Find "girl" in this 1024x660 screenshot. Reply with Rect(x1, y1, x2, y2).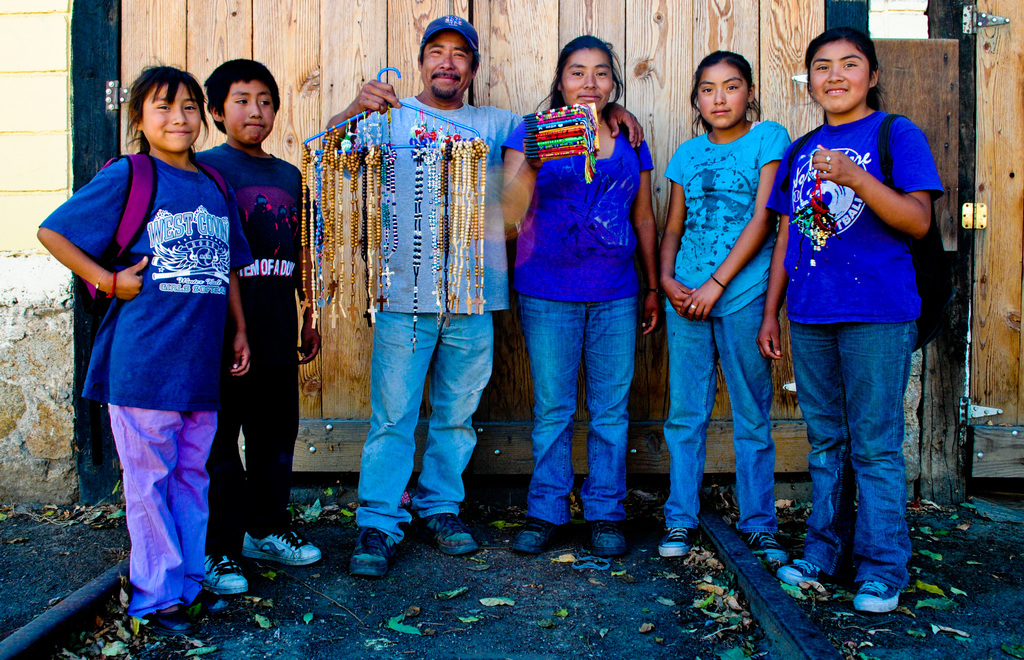
Rect(657, 51, 792, 566).
